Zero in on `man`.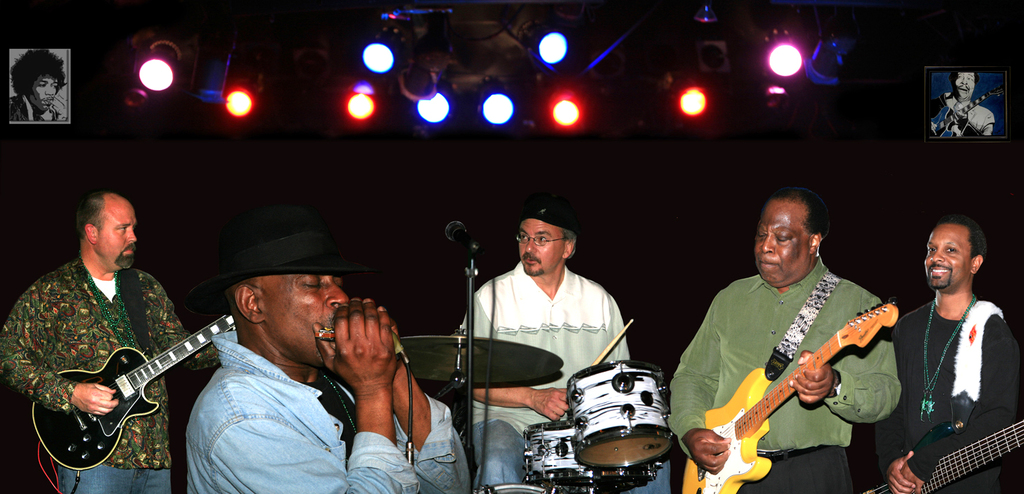
Zeroed in: box(873, 212, 1019, 493).
